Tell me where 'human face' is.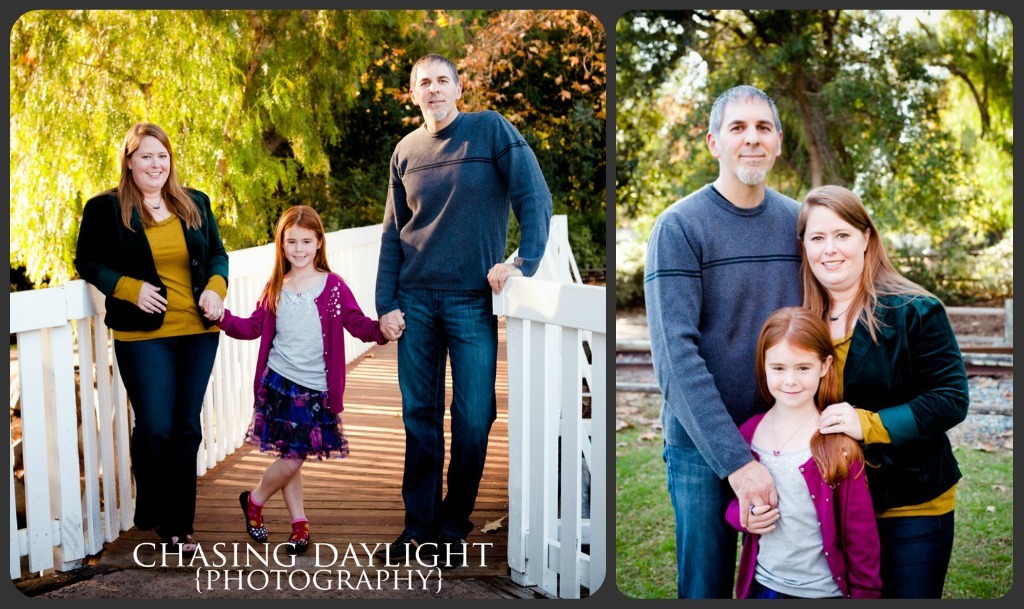
'human face' is at crop(804, 203, 864, 287).
